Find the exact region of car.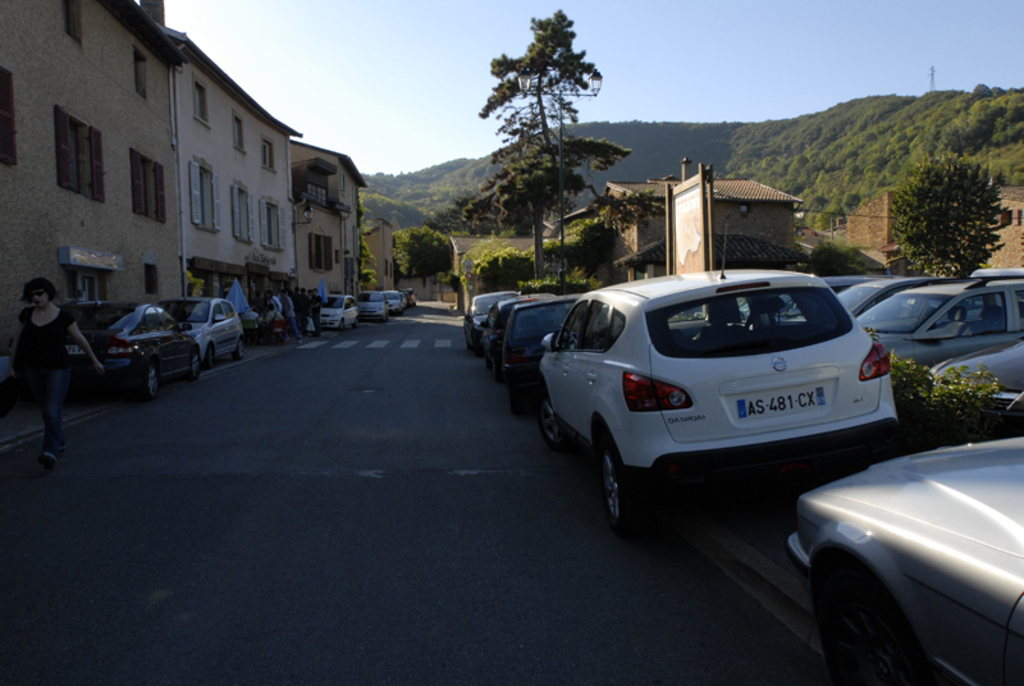
Exact region: [786, 440, 1023, 685].
